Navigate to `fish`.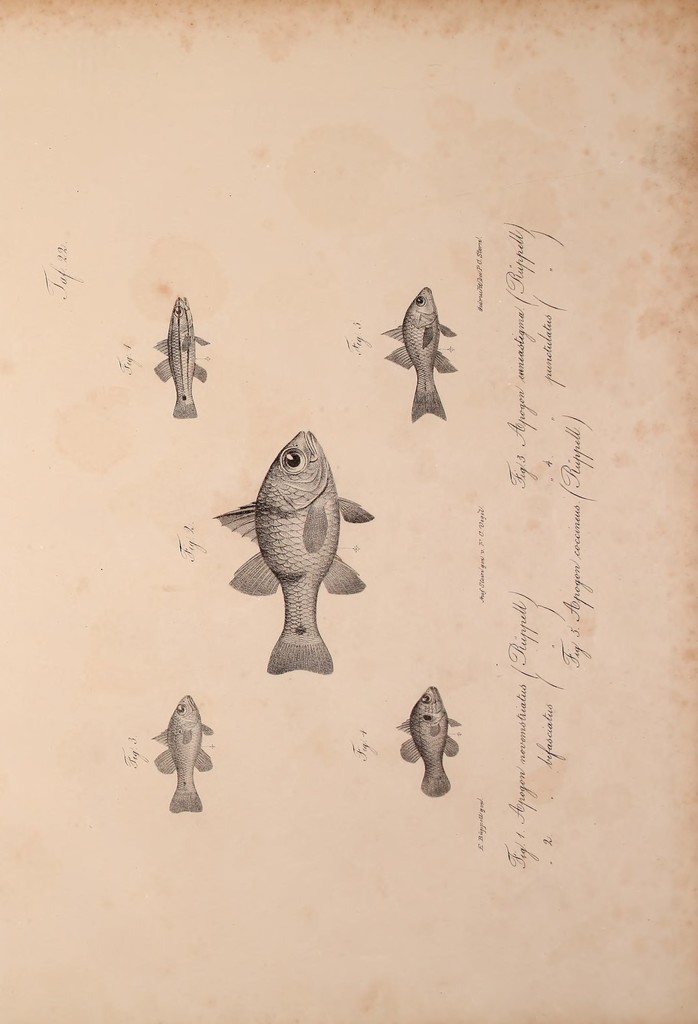
Navigation target: <box>387,285,459,428</box>.
